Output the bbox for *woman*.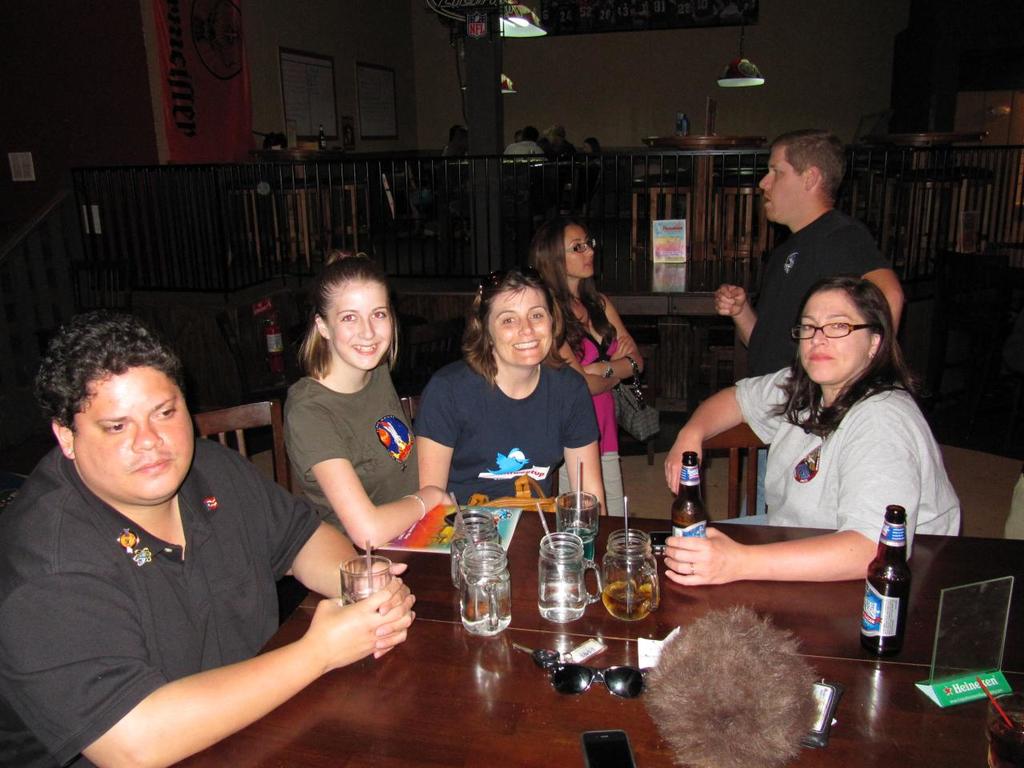
<region>581, 134, 601, 184</region>.
